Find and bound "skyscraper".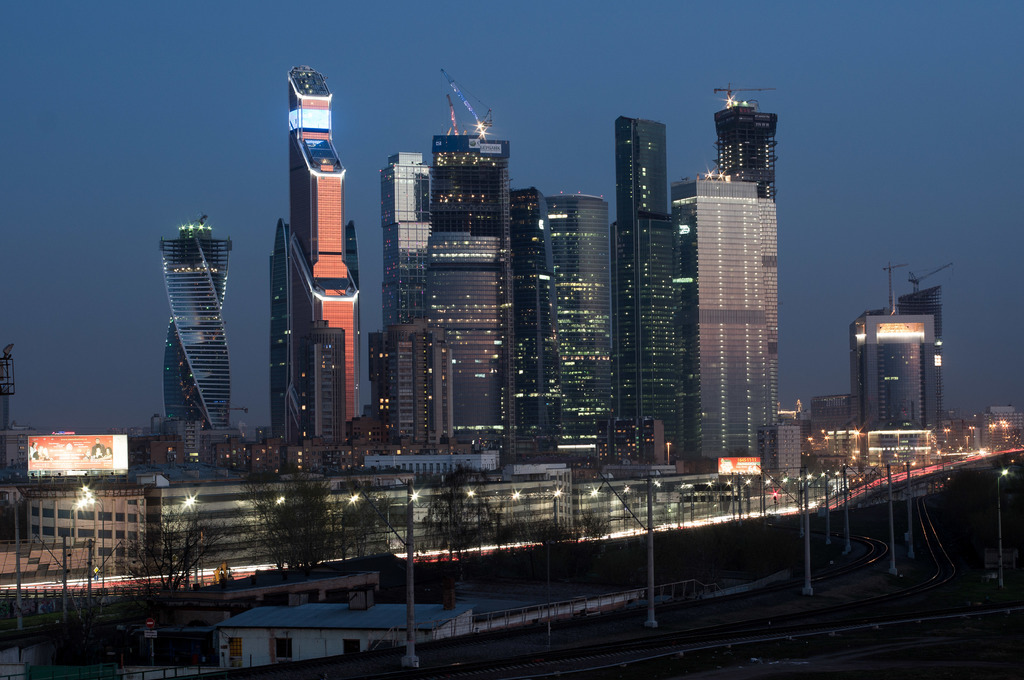
Bound: {"x1": 266, "y1": 61, "x2": 359, "y2": 462}.
